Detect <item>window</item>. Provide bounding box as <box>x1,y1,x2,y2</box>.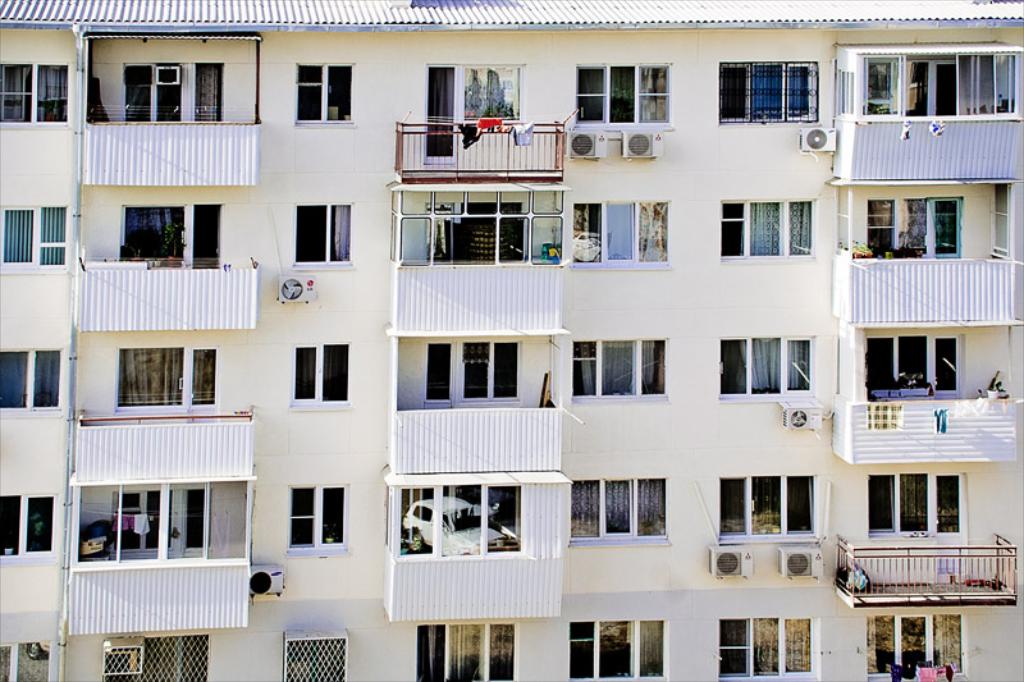
<box>576,201,667,270</box>.
